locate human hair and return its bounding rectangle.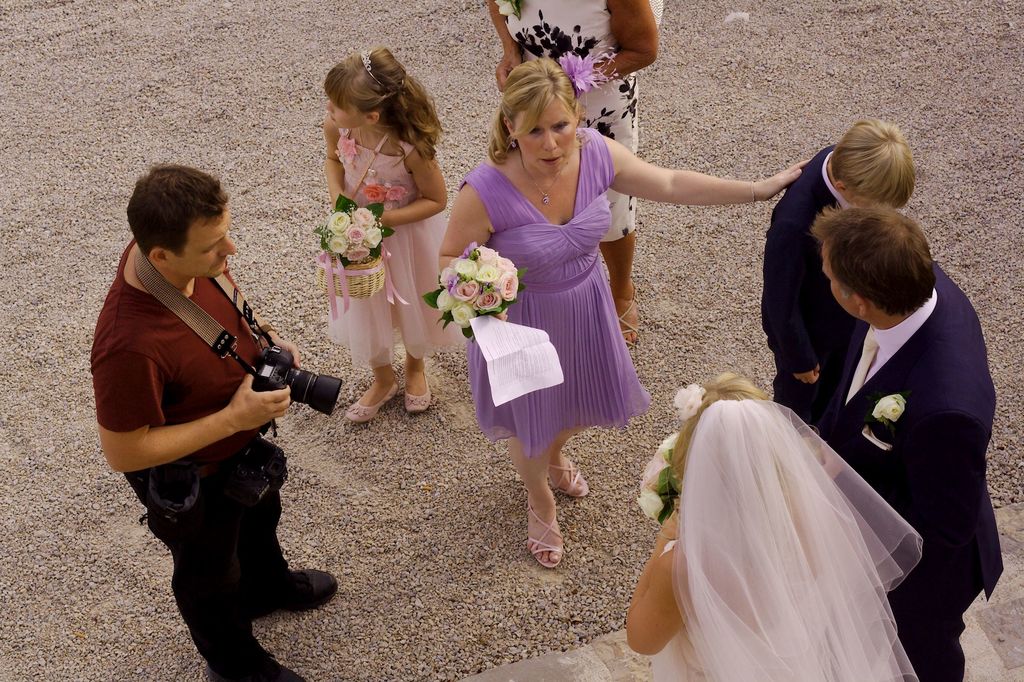
region(487, 59, 591, 168).
